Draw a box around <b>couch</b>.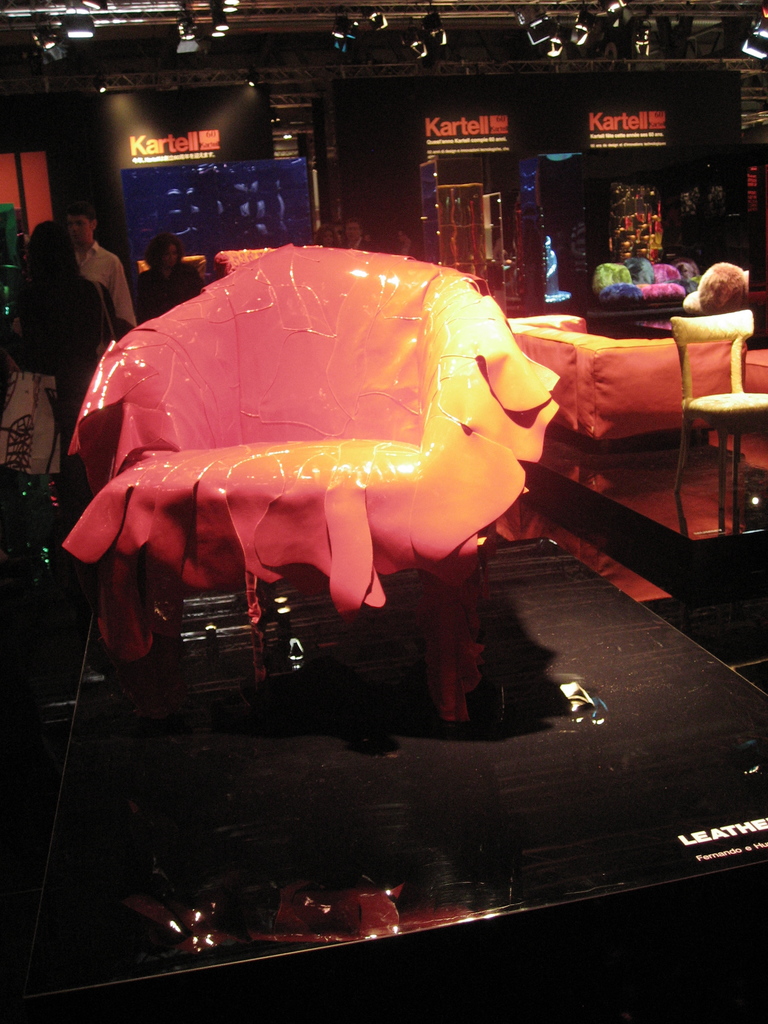
[504, 305, 767, 445].
